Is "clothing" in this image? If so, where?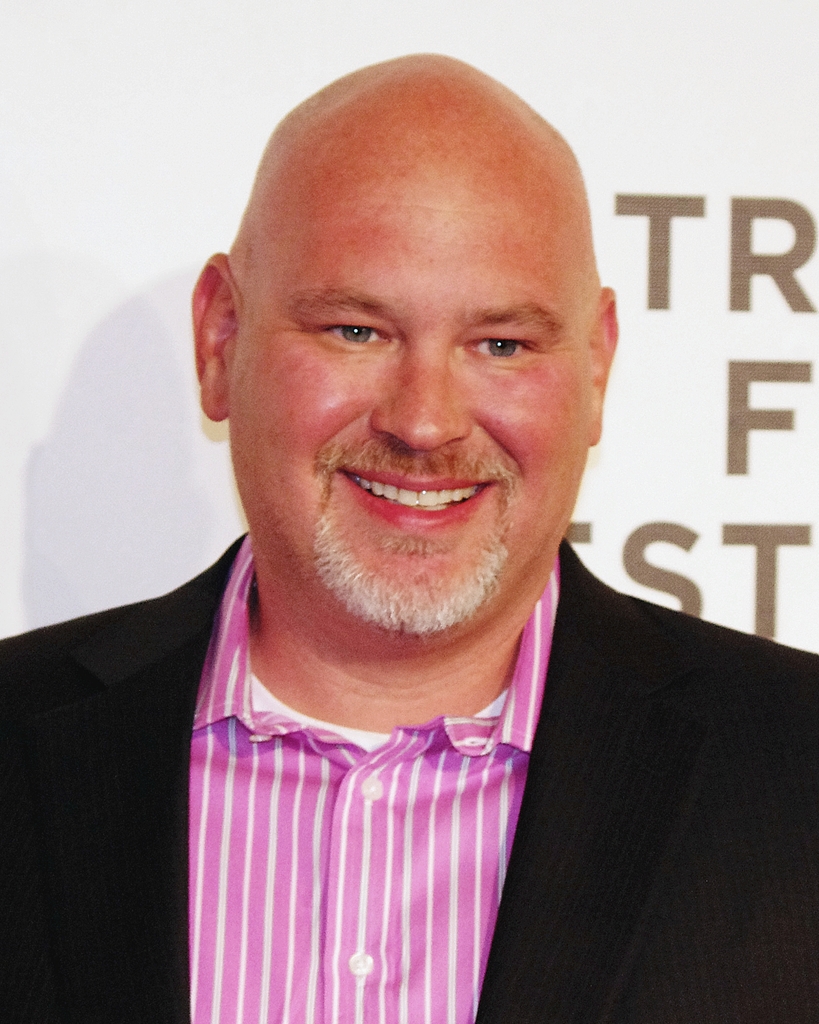
Yes, at 122,560,745,1008.
